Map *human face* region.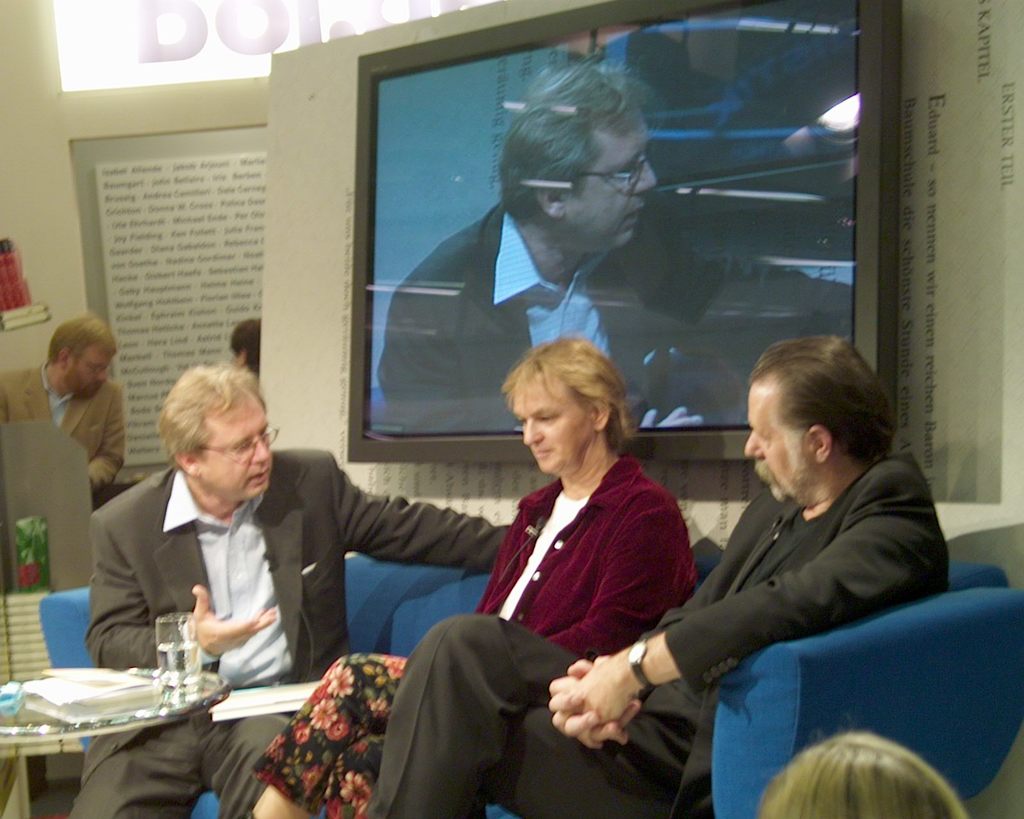
Mapped to 202:394:273:502.
